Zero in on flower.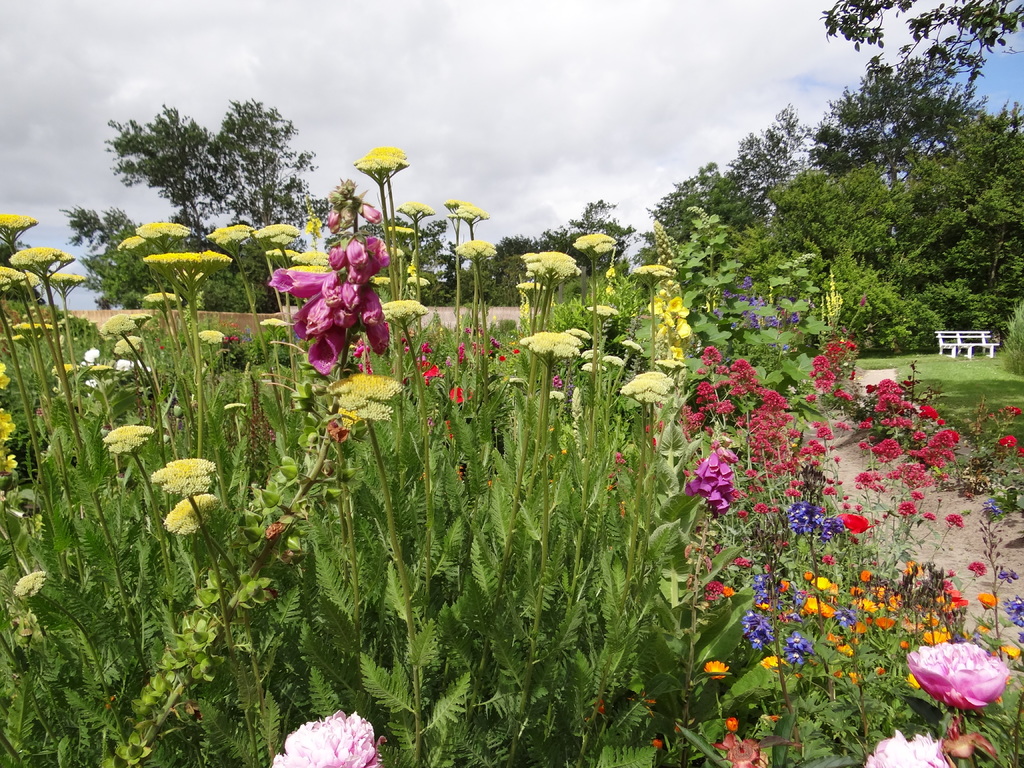
Zeroed in: left=83, top=376, right=102, bottom=392.
